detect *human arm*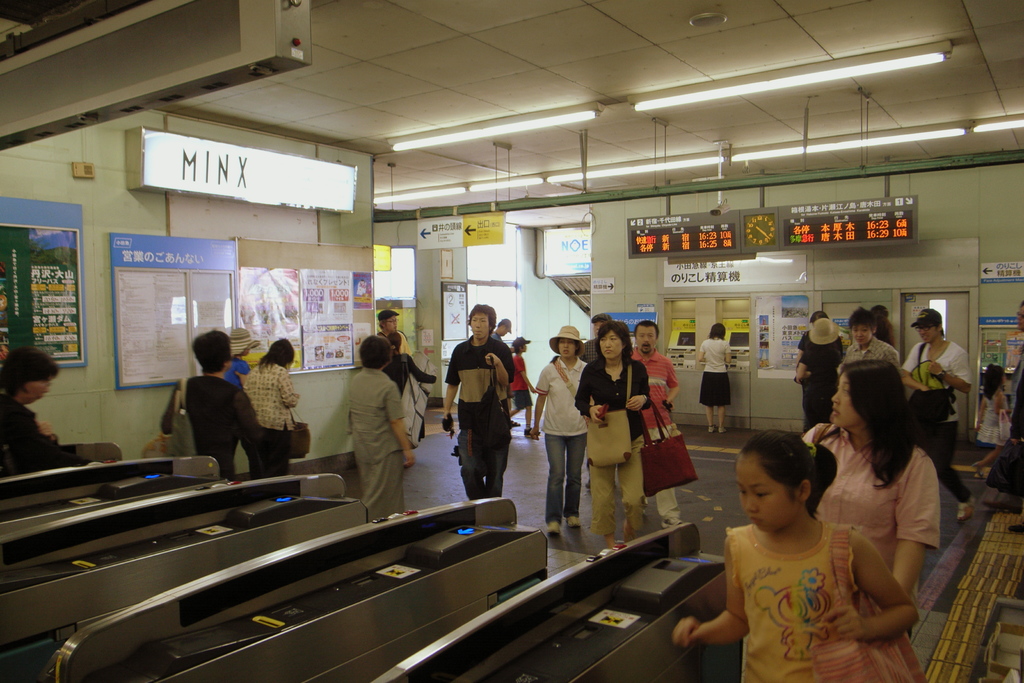
pyautogui.locateOnScreen(1, 404, 93, 467)
